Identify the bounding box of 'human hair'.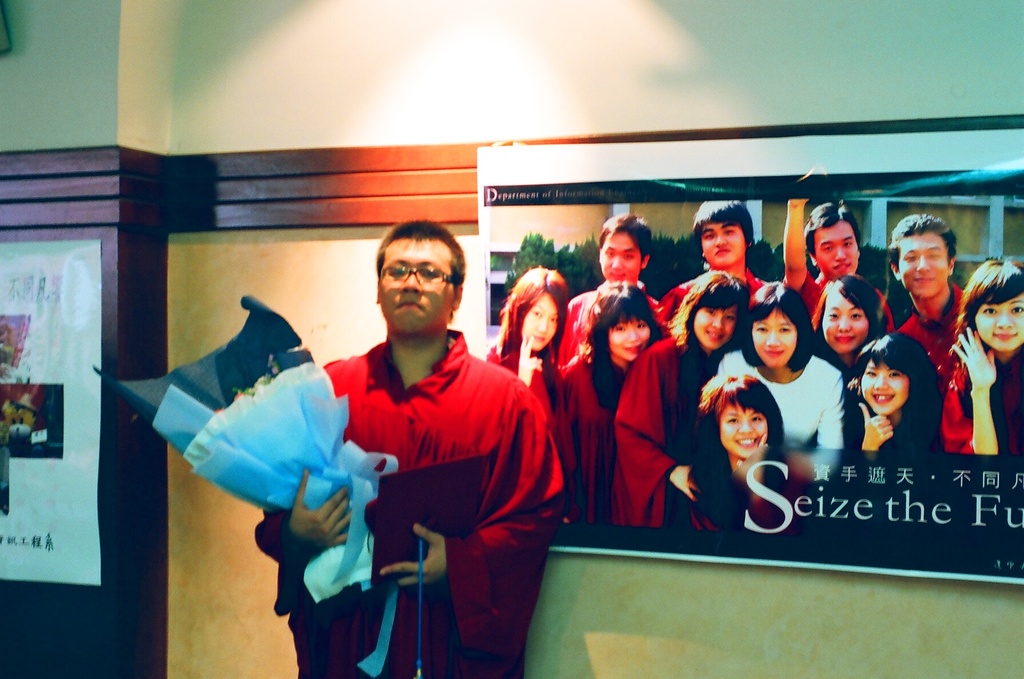
l=737, t=281, r=824, b=368.
